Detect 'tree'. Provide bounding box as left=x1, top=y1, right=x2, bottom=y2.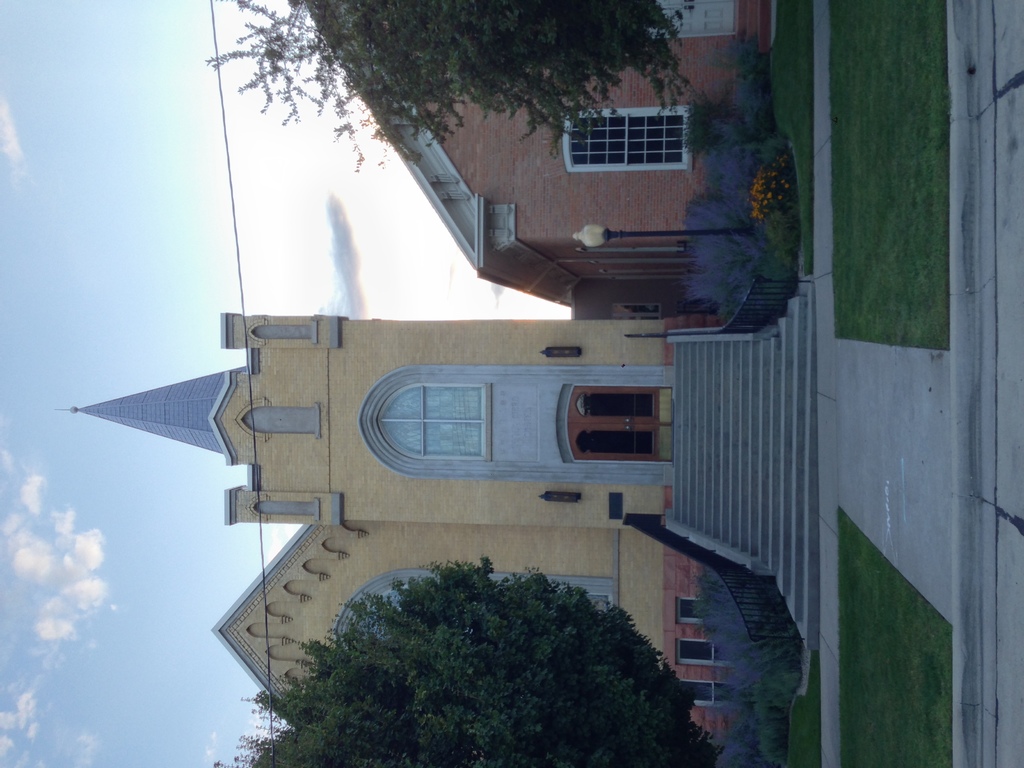
left=208, top=554, right=722, bottom=765.
